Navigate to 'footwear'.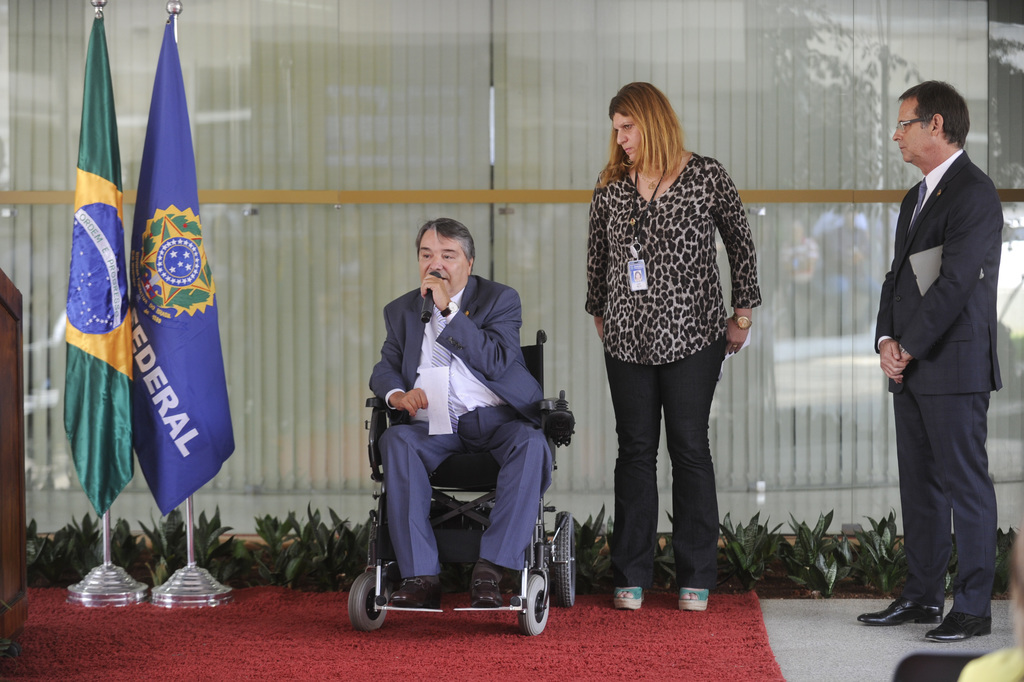
Navigation target: [x1=672, y1=581, x2=710, y2=606].
